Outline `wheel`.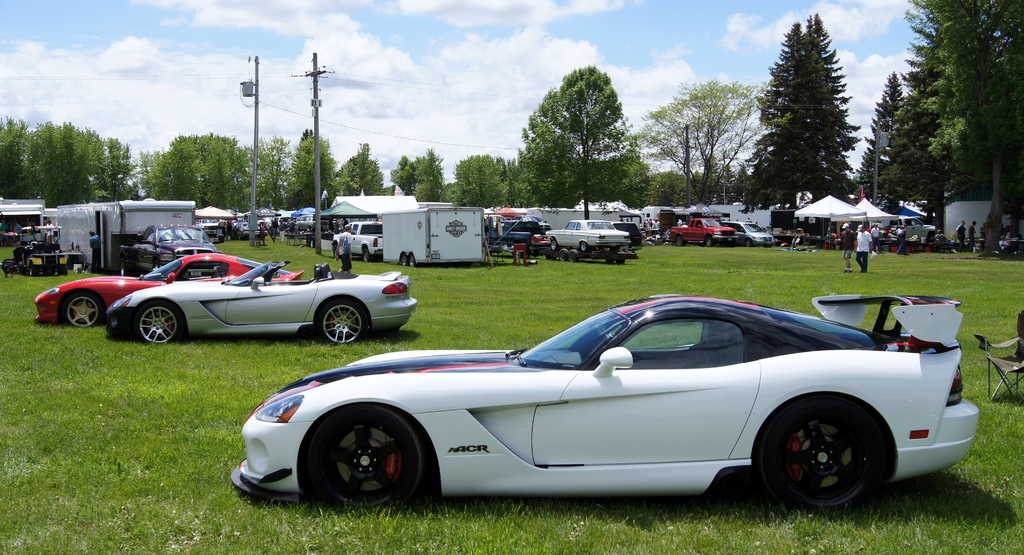
Outline: <bbox>744, 239, 754, 246</bbox>.
